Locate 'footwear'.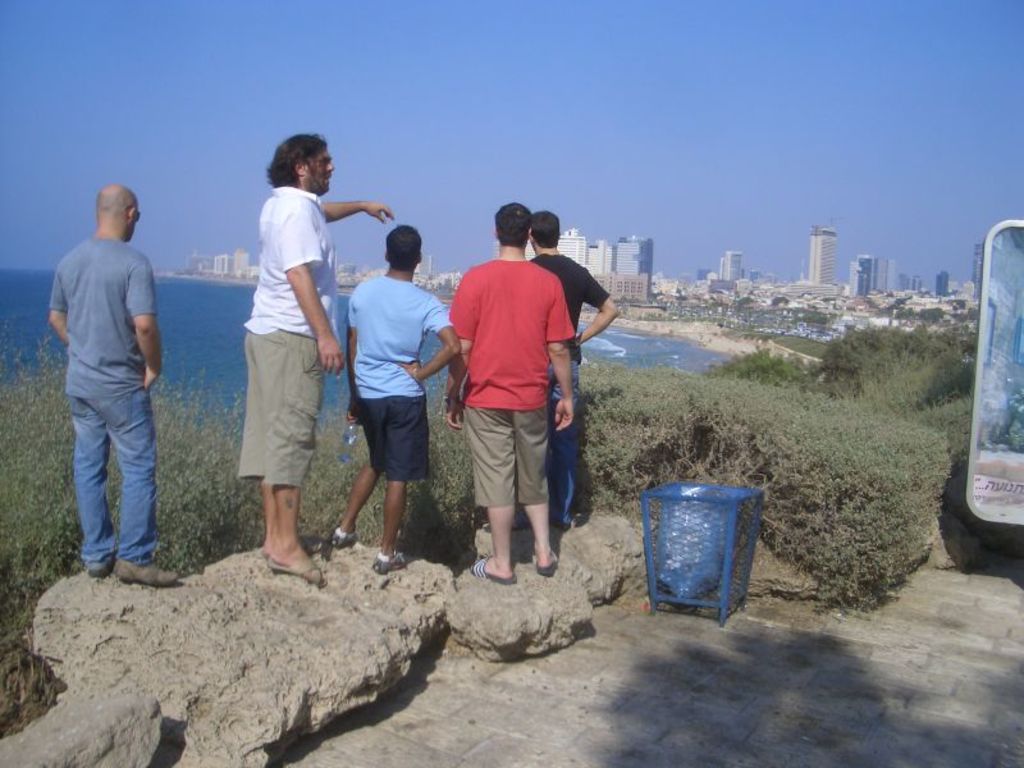
Bounding box: [531,549,561,577].
